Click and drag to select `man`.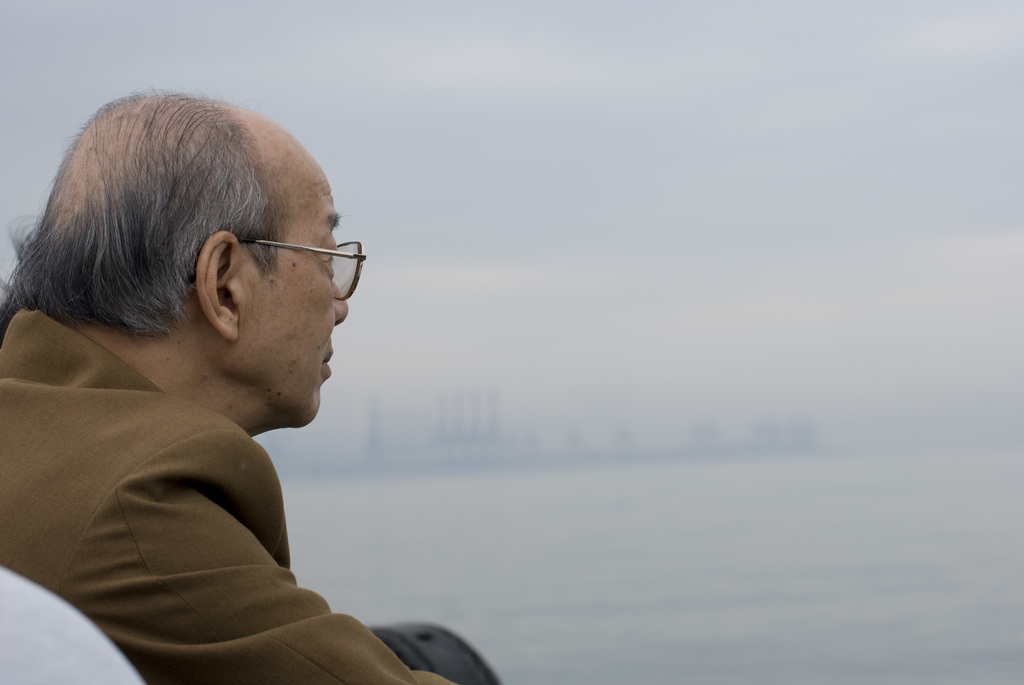
Selection: [0,81,468,682].
